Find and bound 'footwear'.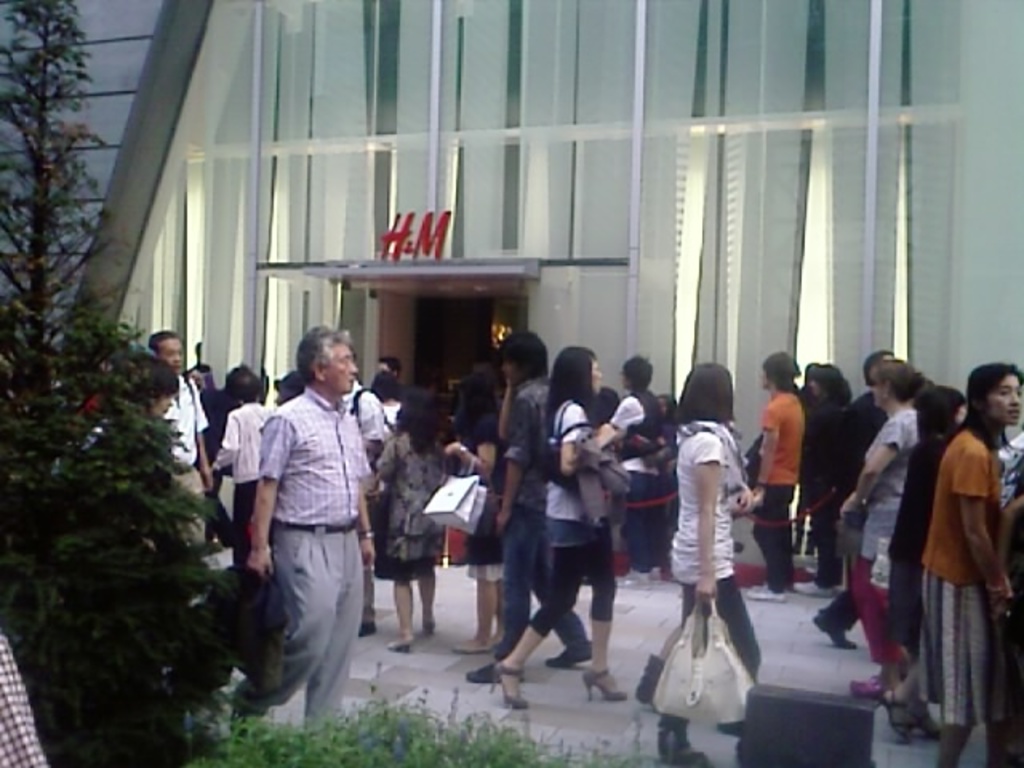
Bound: pyautogui.locateOnScreen(578, 664, 632, 698).
